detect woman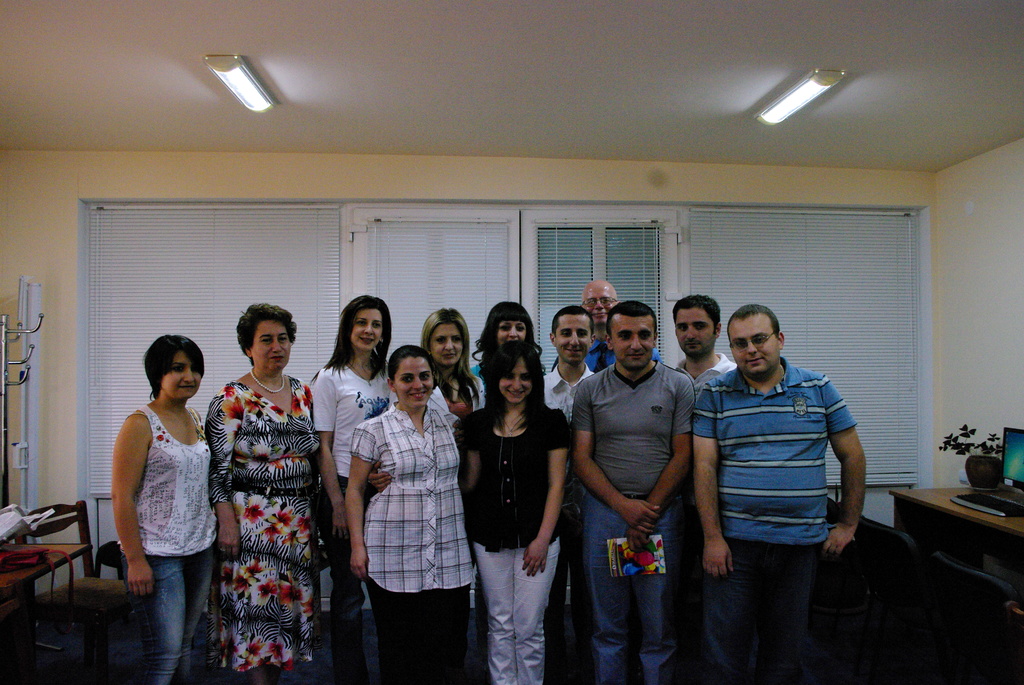
box(456, 336, 572, 684)
